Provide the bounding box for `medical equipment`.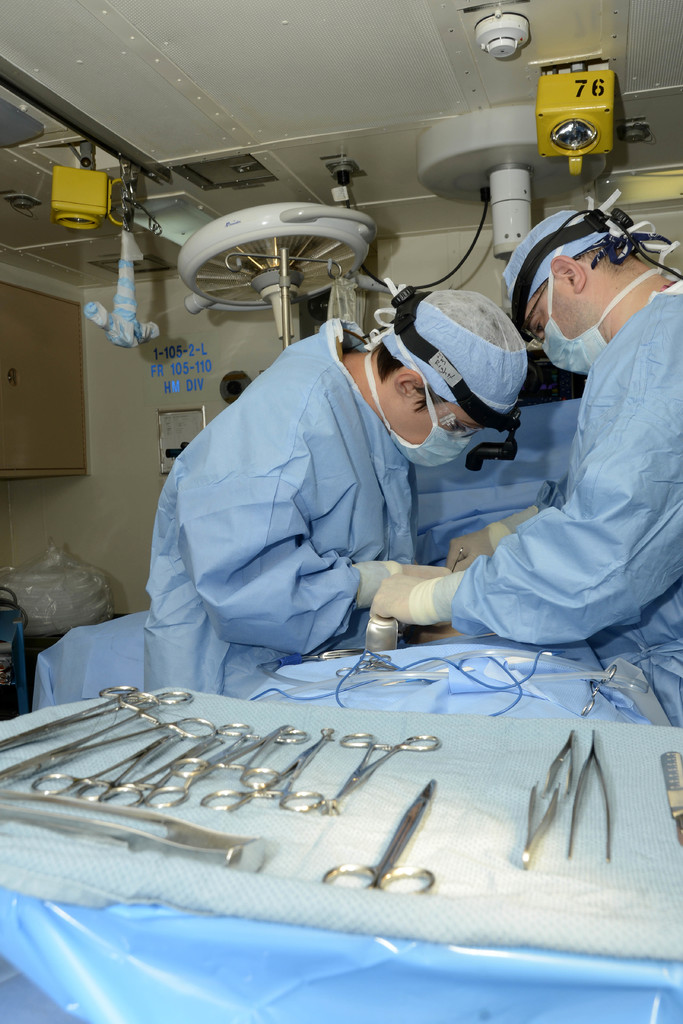
bbox=(658, 751, 682, 849).
